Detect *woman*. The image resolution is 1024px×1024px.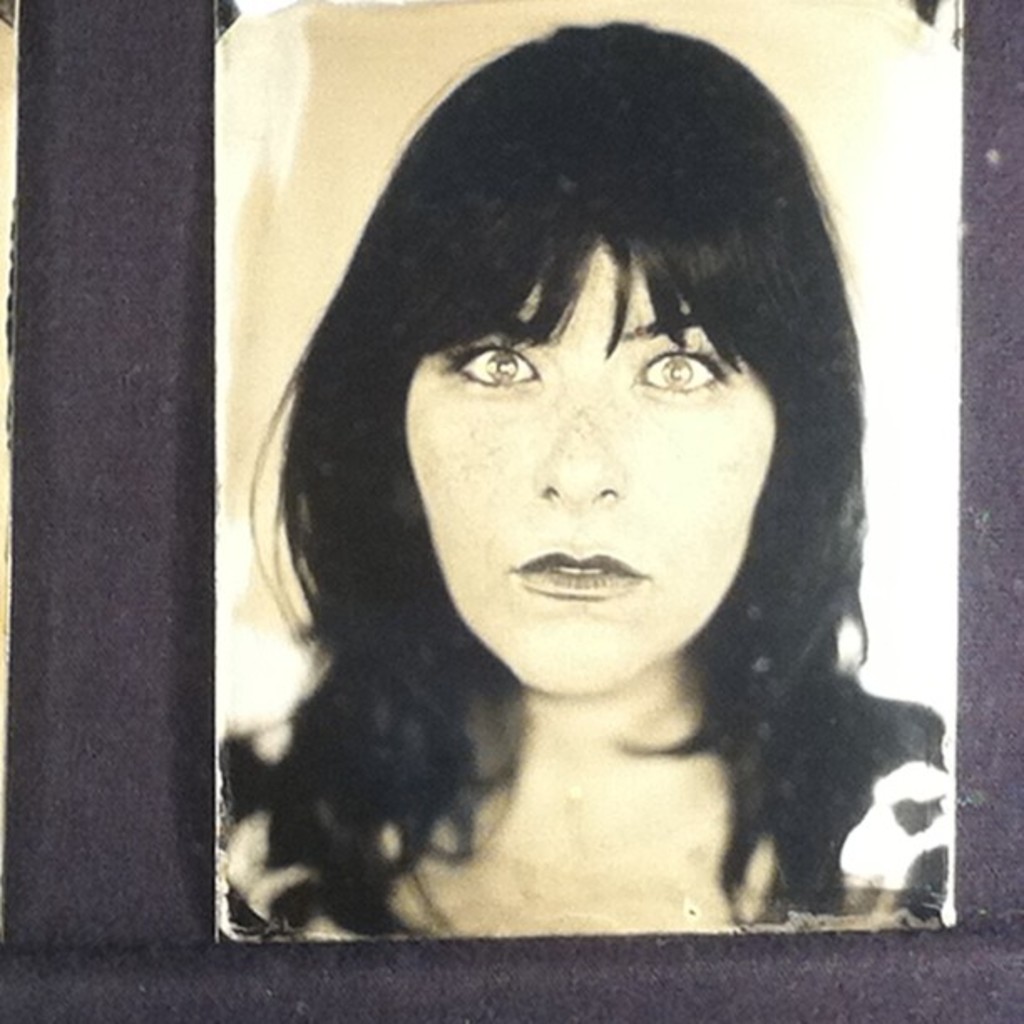
BBox(169, 60, 984, 992).
